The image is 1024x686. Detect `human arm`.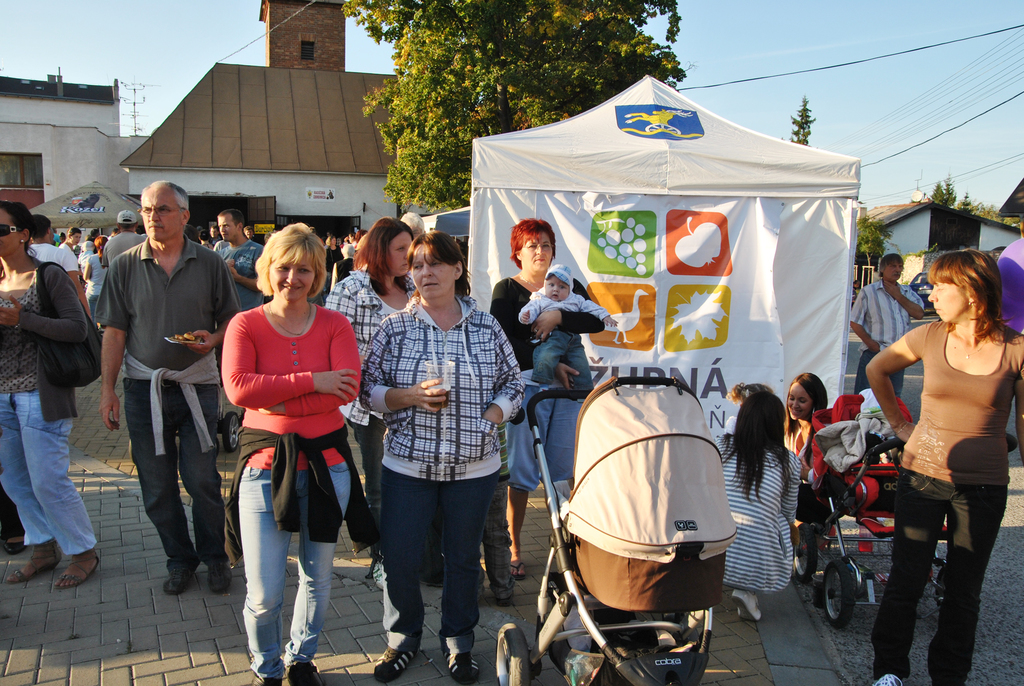
Detection: (x1=173, y1=270, x2=252, y2=359).
